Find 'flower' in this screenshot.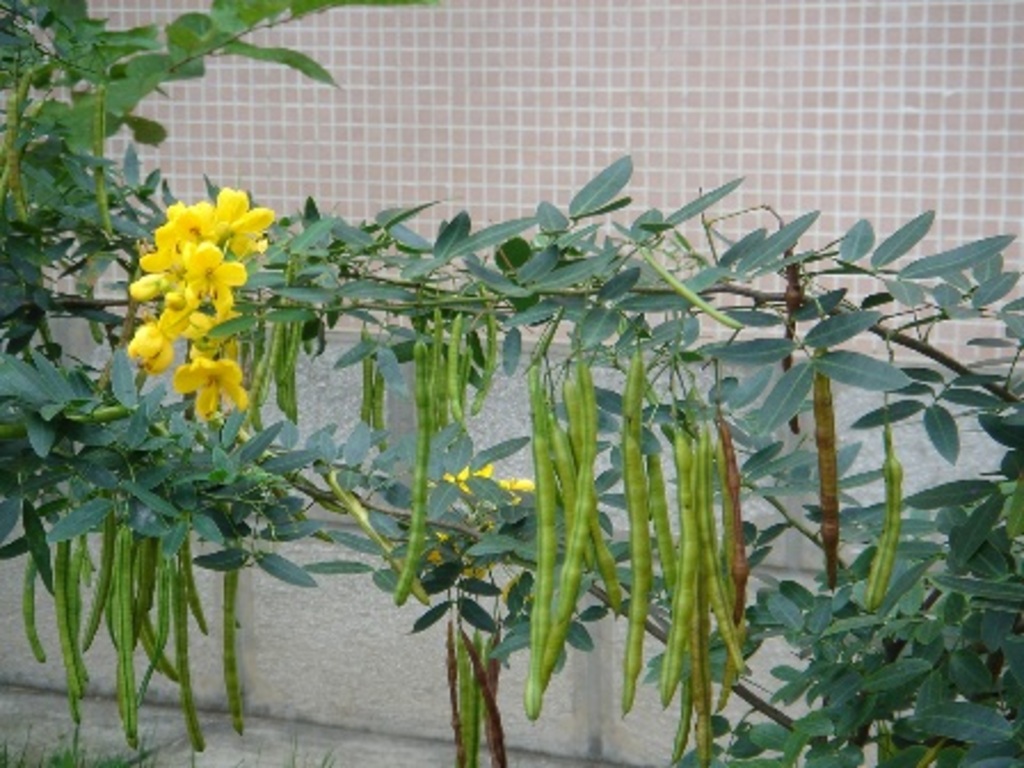
The bounding box for 'flower' is [130,185,267,377].
